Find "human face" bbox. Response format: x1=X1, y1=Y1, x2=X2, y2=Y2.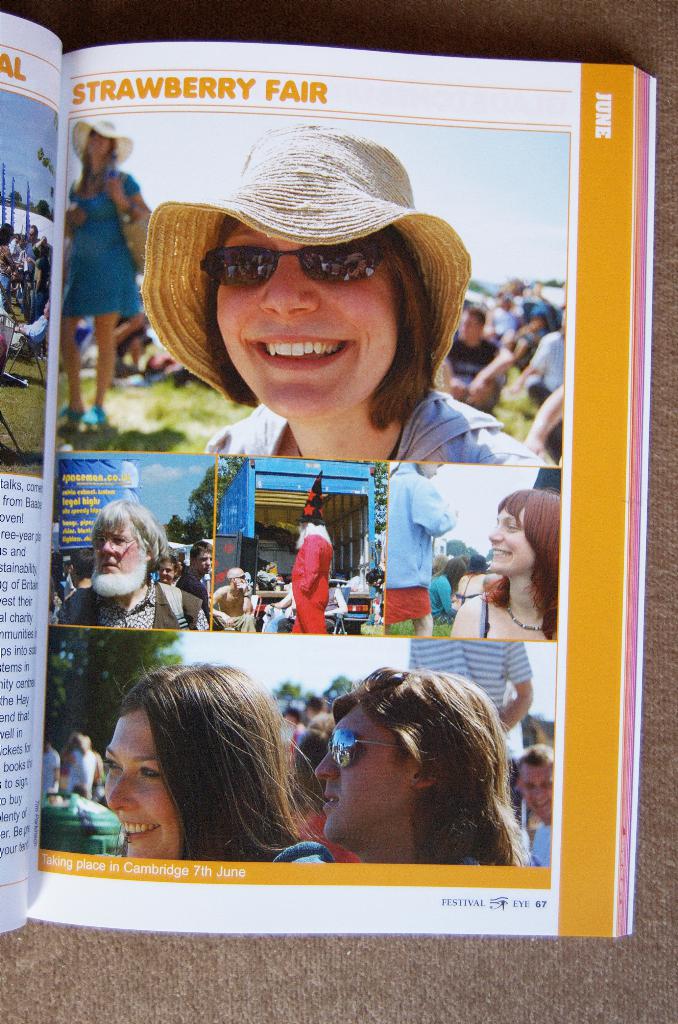
x1=209, y1=221, x2=398, y2=428.
